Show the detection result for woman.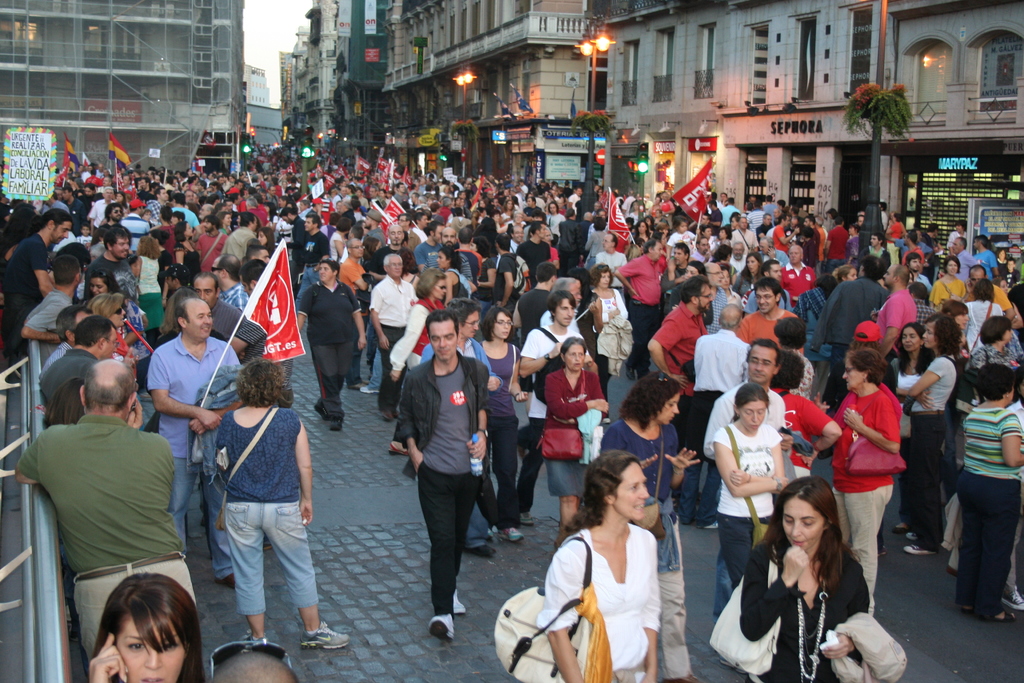
left=929, top=253, right=968, bottom=303.
